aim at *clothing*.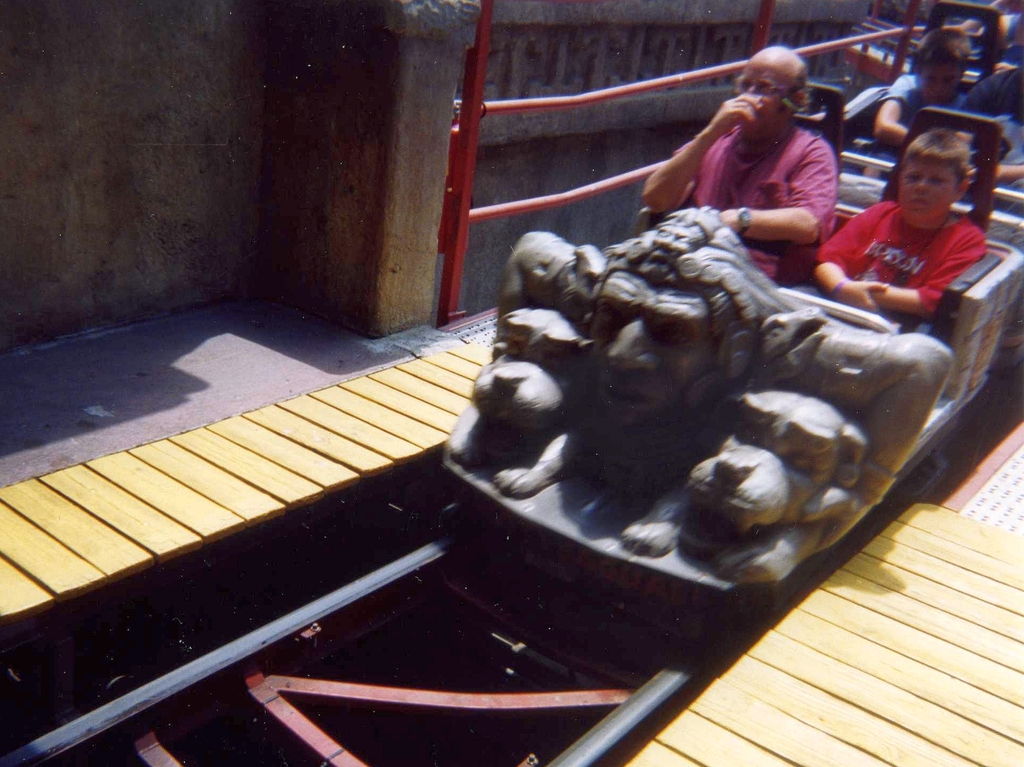
Aimed at <region>826, 163, 997, 319</region>.
